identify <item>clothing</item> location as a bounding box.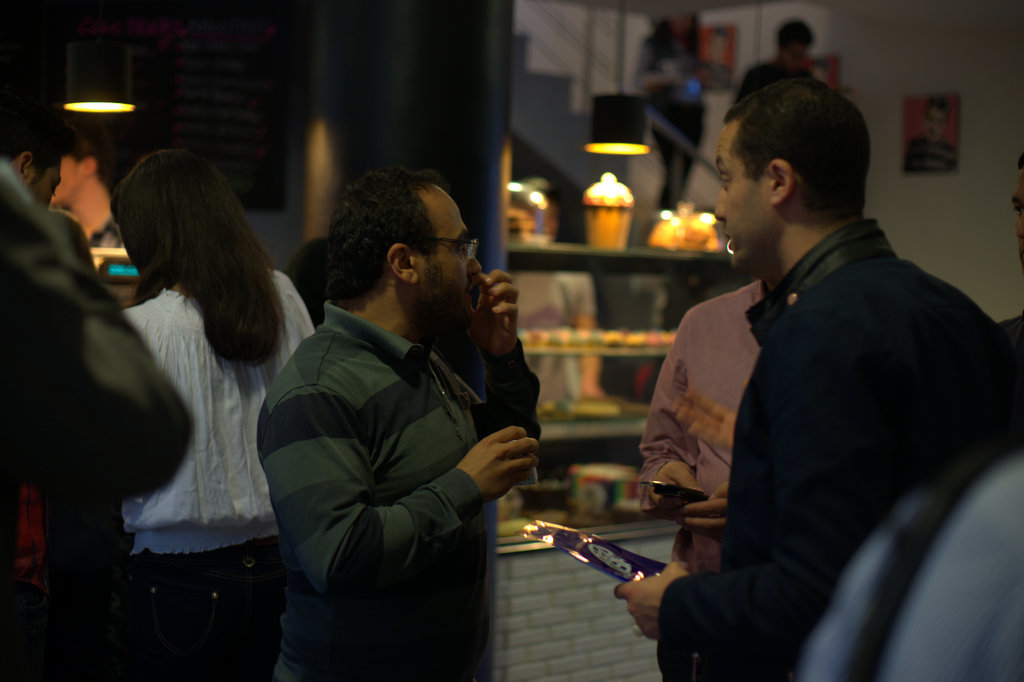
bbox=[0, 161, 198, 507].
